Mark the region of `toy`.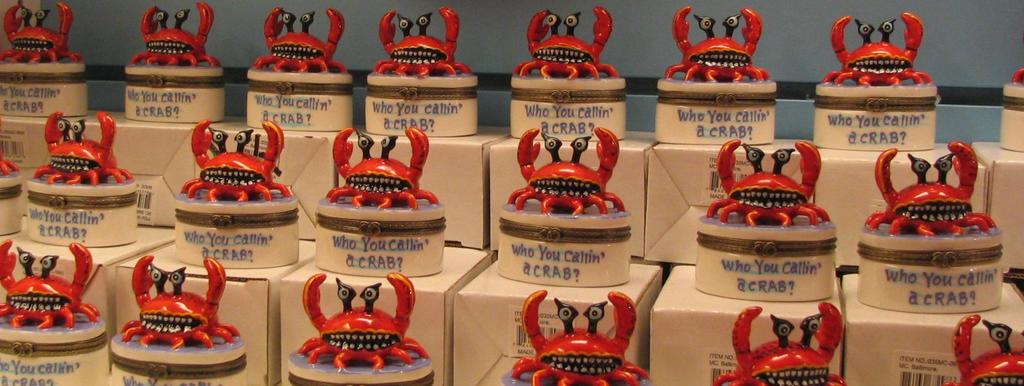
Region: <box>948,311,1023,384</box>.
